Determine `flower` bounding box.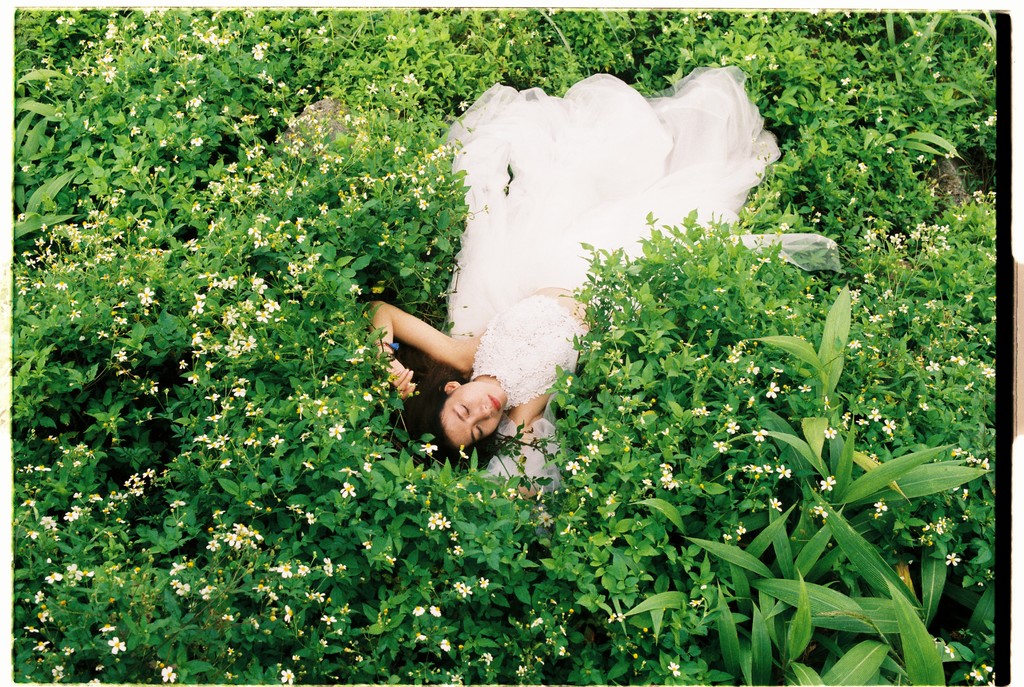
Determined: crop(205, 513, 264, 553).
